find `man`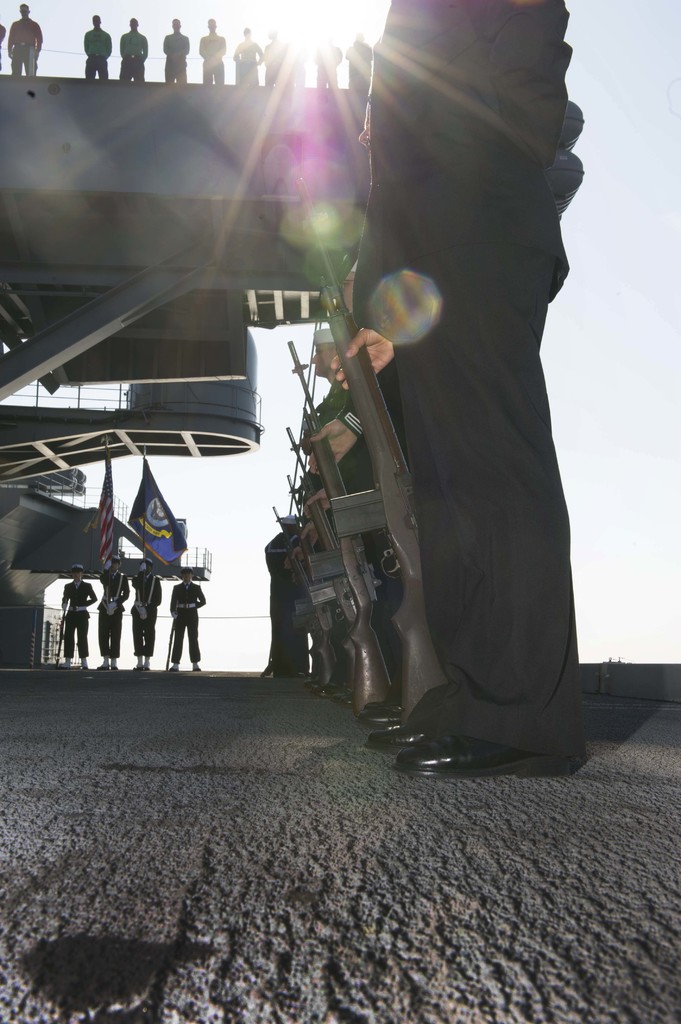
rect(171, 564, 206, 676)
